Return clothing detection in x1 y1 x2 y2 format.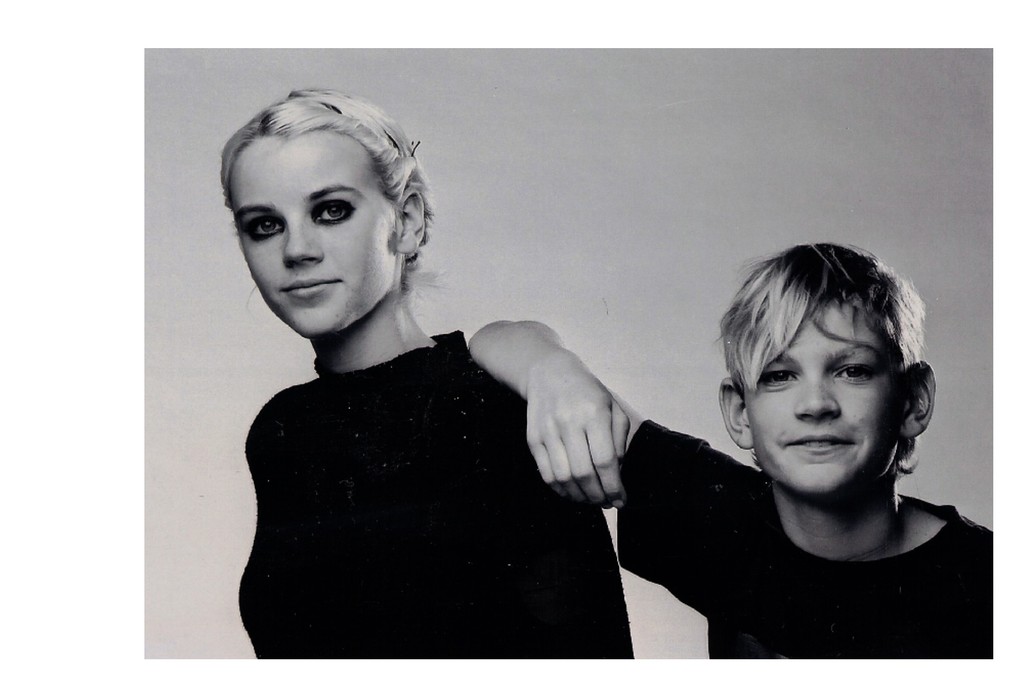
201 264 653 664.
